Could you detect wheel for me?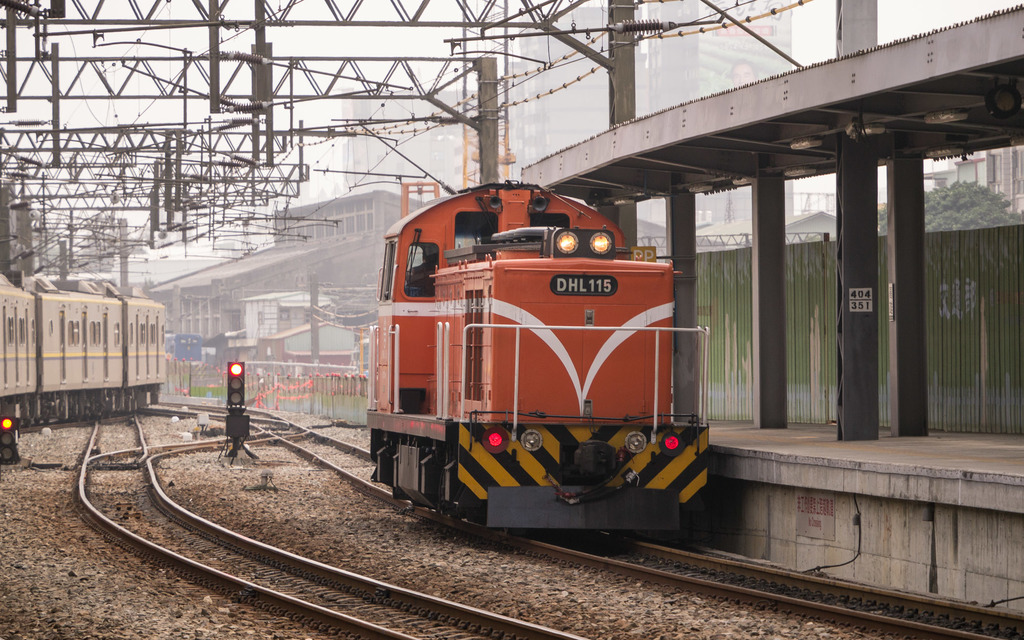
Detection result: [40, 405, 50, 425].
